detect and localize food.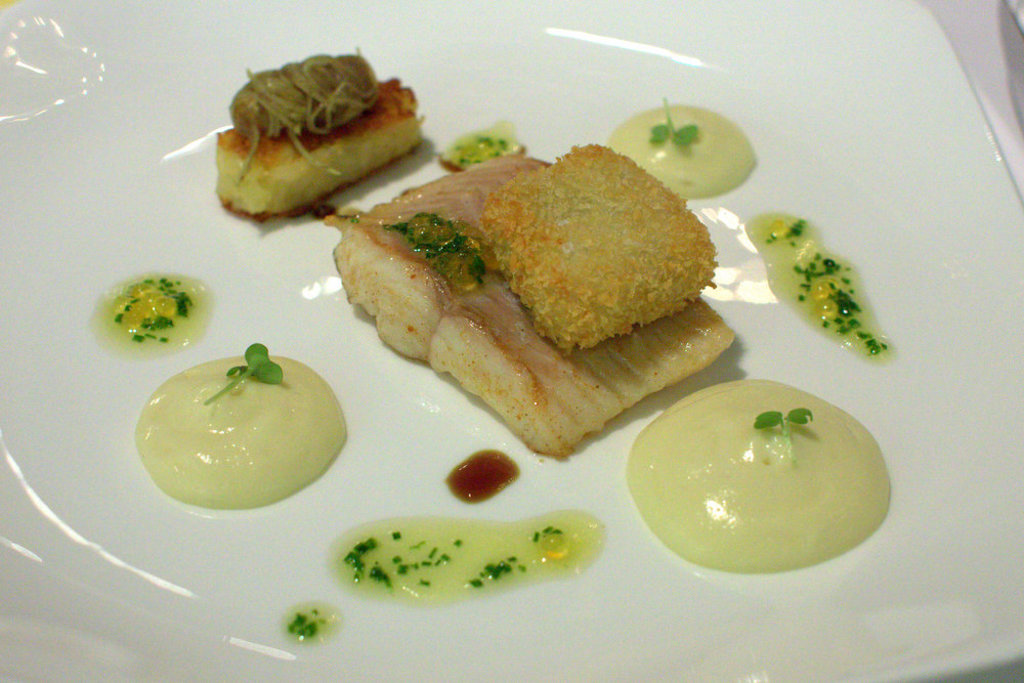
Localized at Rect(213, 72, 424, 224).
